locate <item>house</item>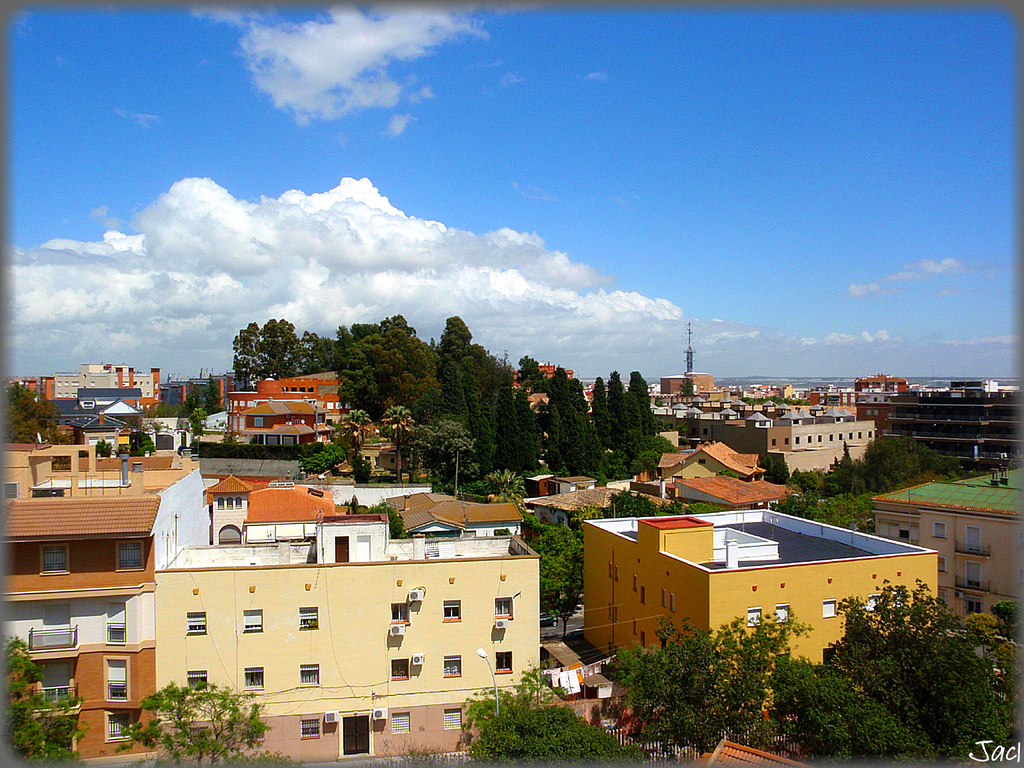
l=707, t=398, r=876, b=483
